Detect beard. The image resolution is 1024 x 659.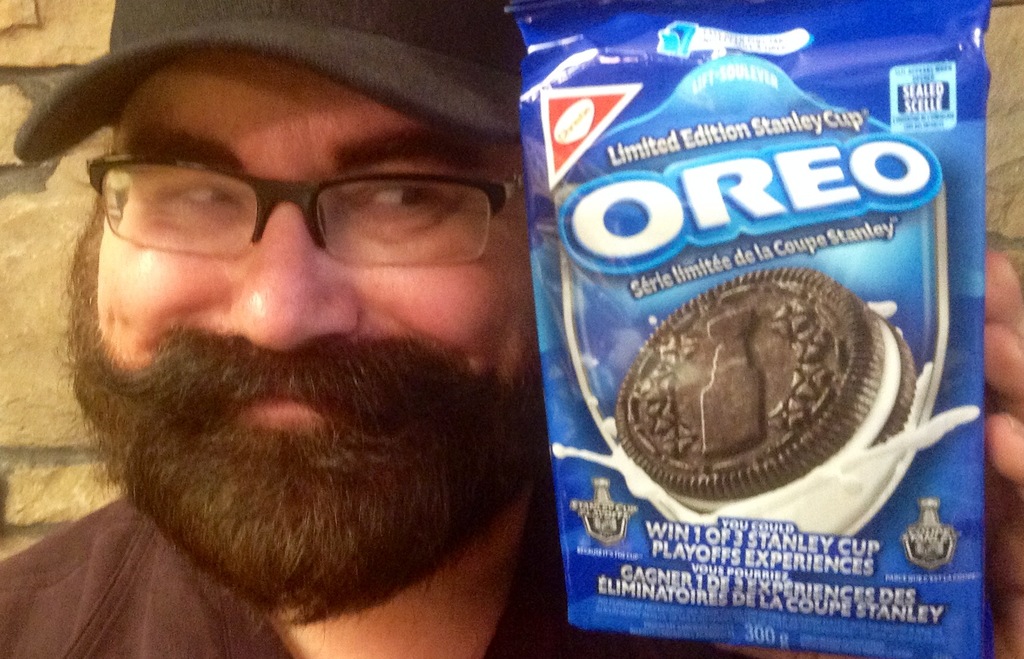
[x1=56, y1=227, x2=528, y2=619].
